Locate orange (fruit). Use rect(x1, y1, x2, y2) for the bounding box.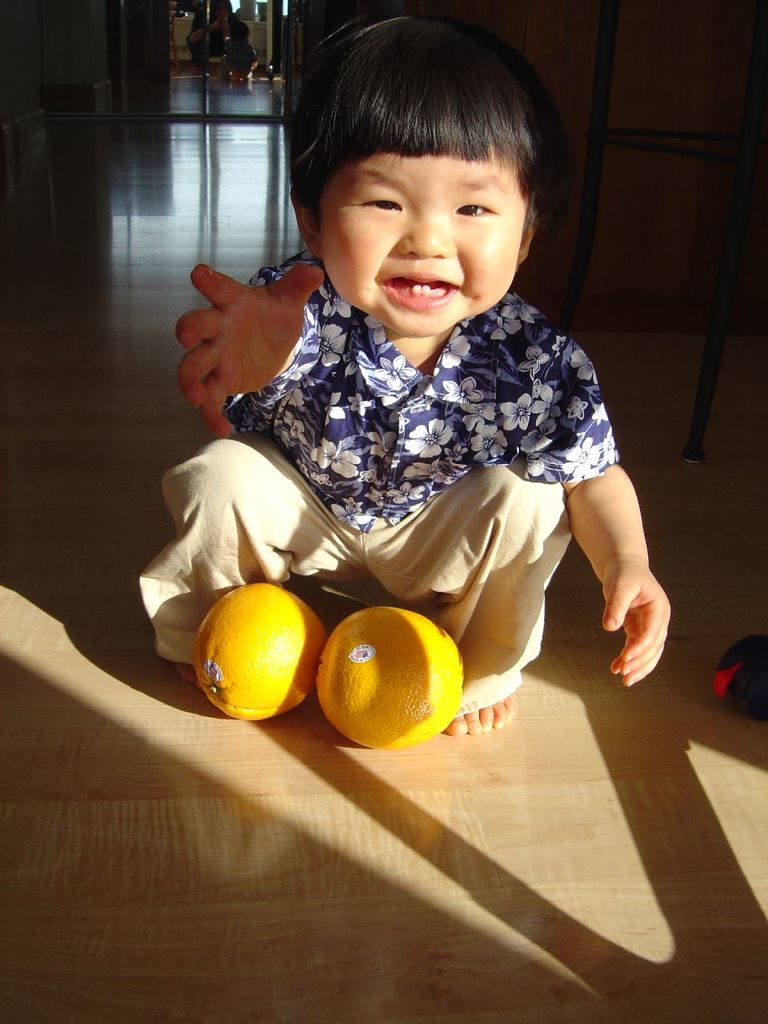
rect(312, 607, 461, 736).
